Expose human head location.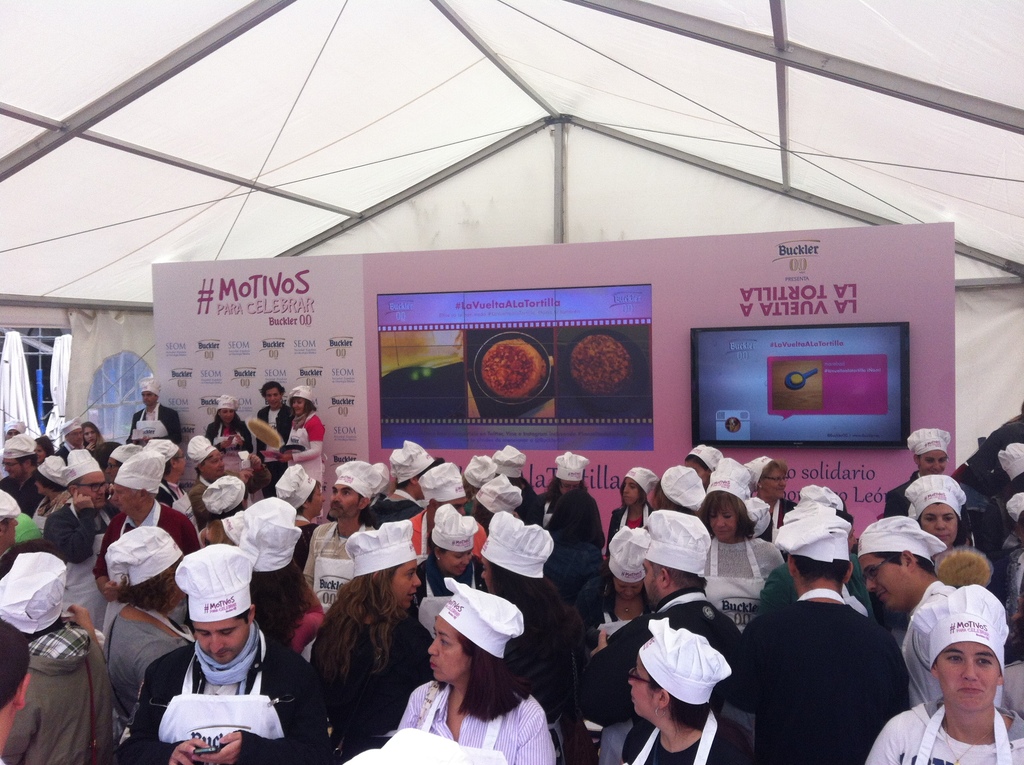
Exposed at Rect(777, 487, 854, 531).
